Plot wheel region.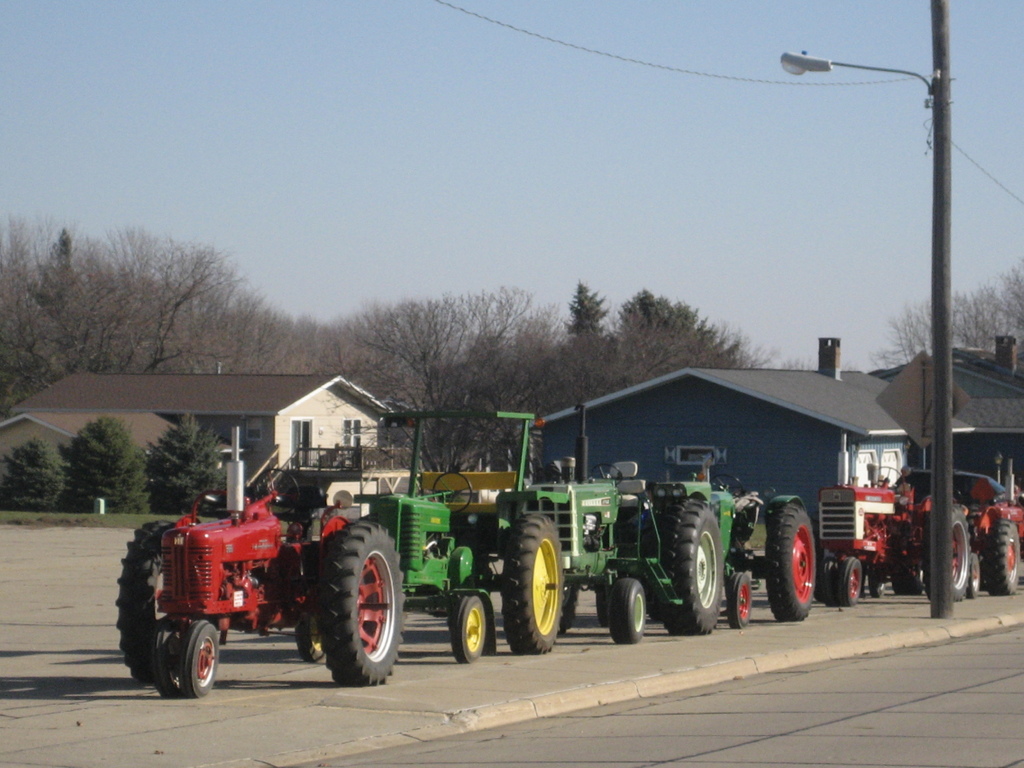
Plotted at 113:519:181:688.
